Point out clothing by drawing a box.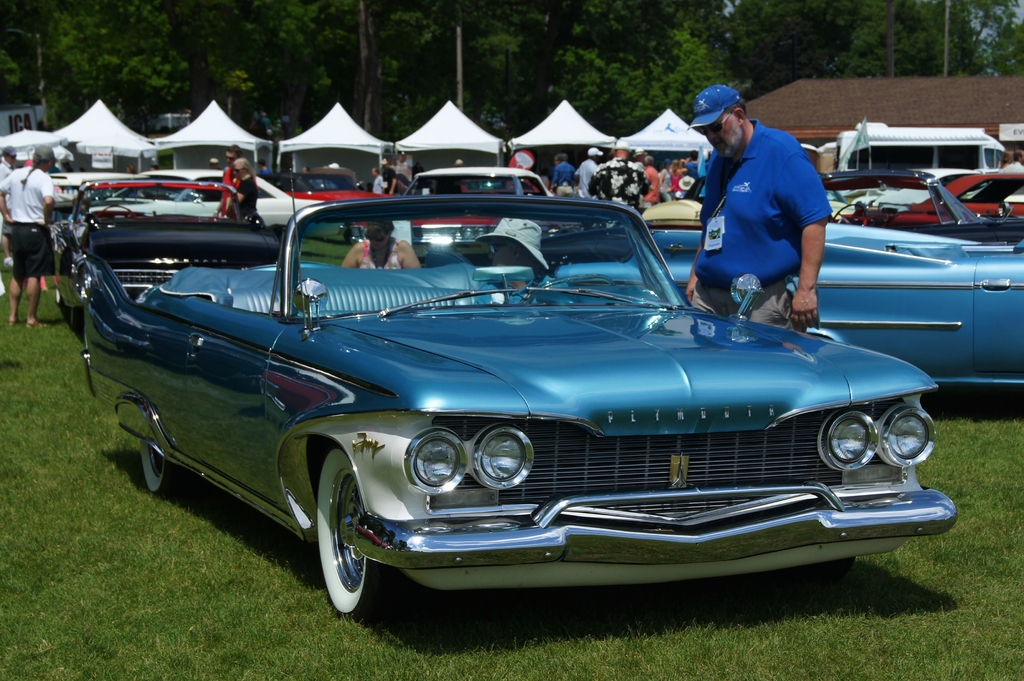
222, 166, 241, 214.
